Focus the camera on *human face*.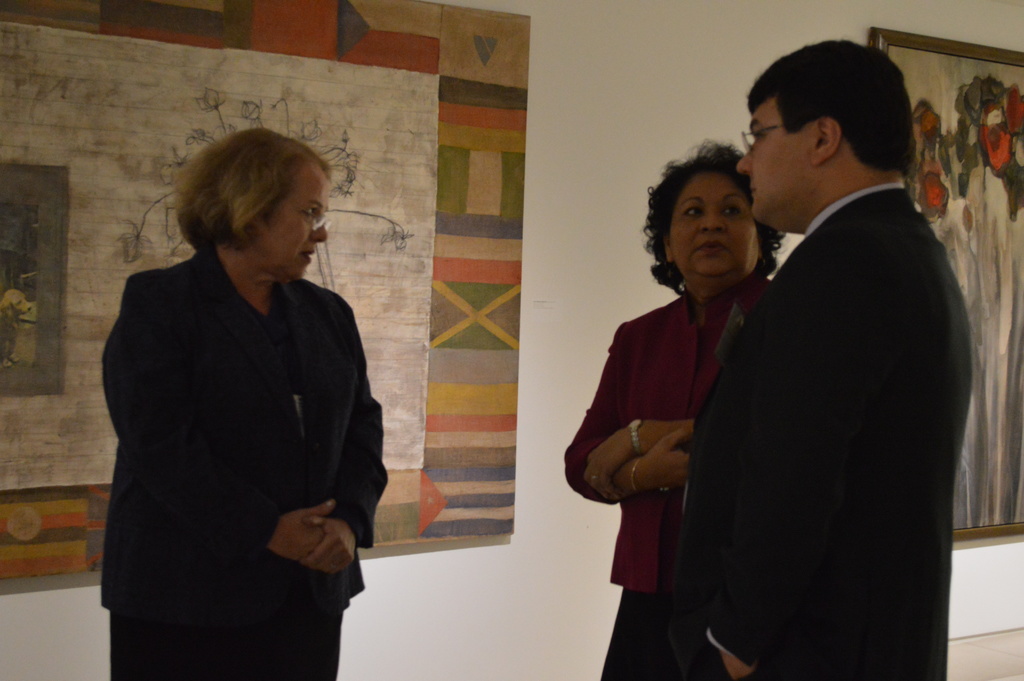
Focus region: x1=256 y1=167 x2=331 y2=283.
